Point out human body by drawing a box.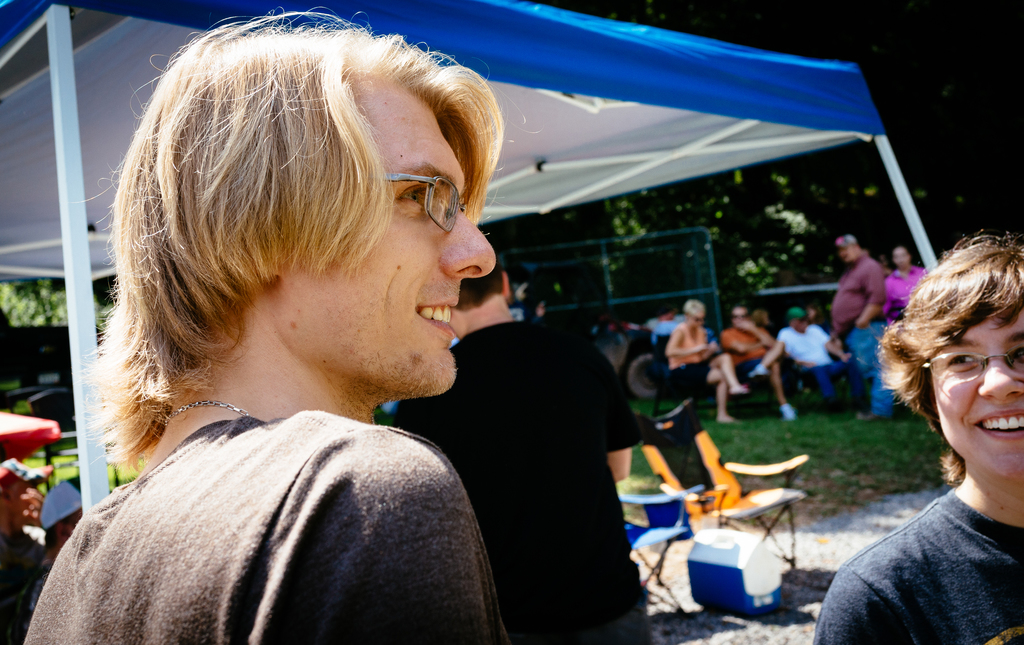
bbox(879, 266, 922, 320).
